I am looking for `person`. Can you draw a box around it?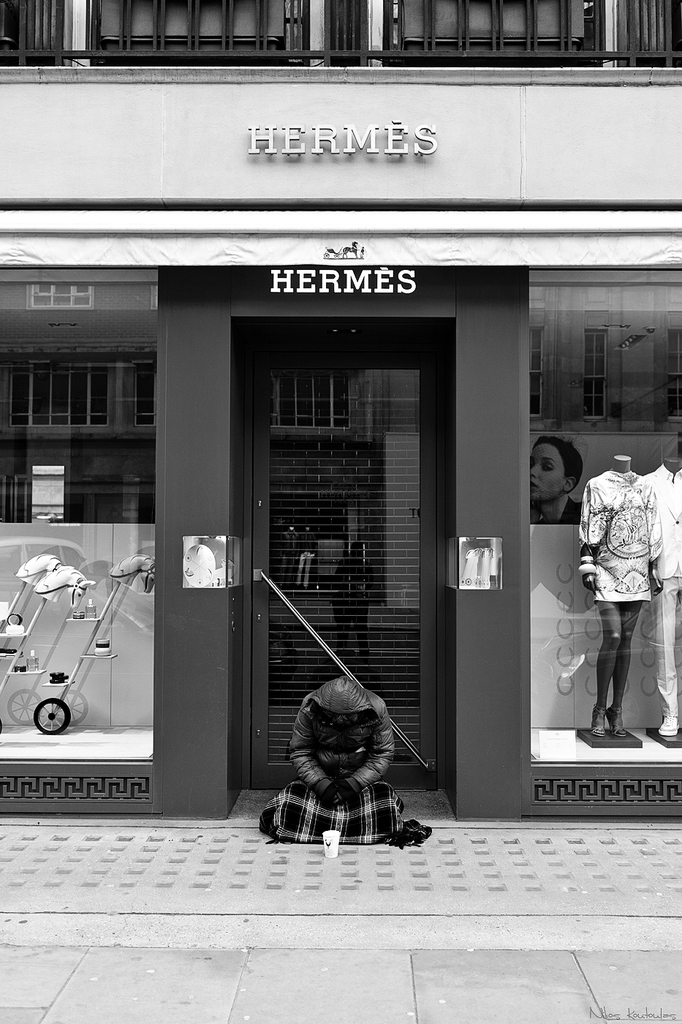
Sure, the bounding box is [532,432,583,525].
